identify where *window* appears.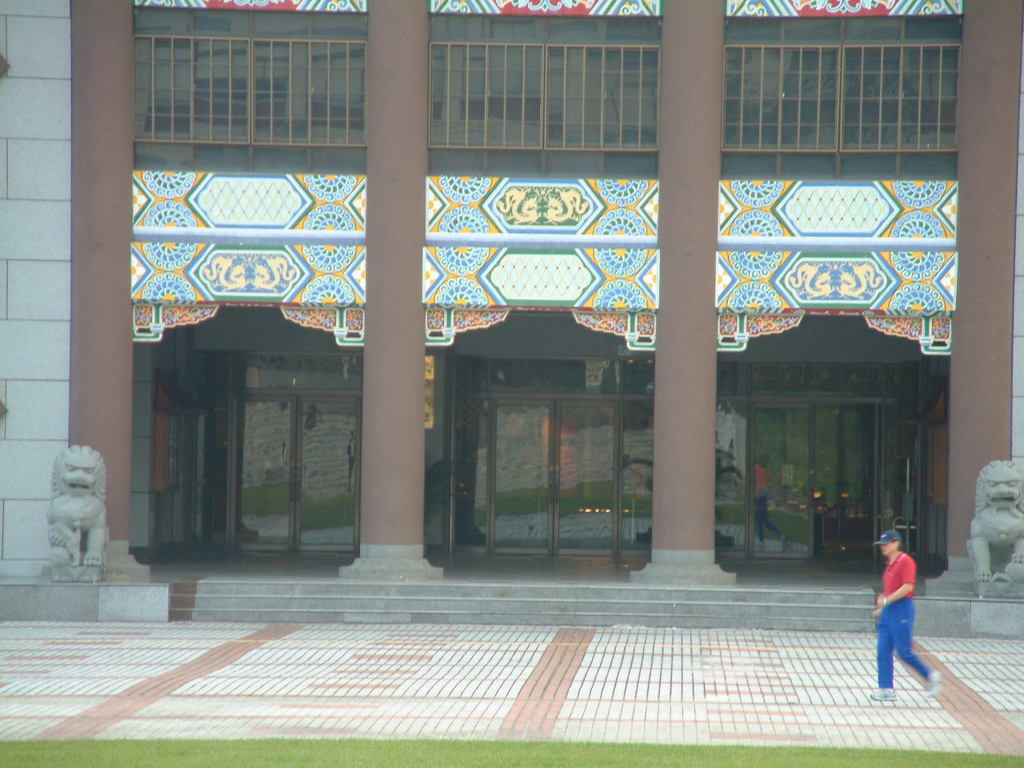
Appears at pyautogui.locateOnScreen(133, 3, 370, 177).
